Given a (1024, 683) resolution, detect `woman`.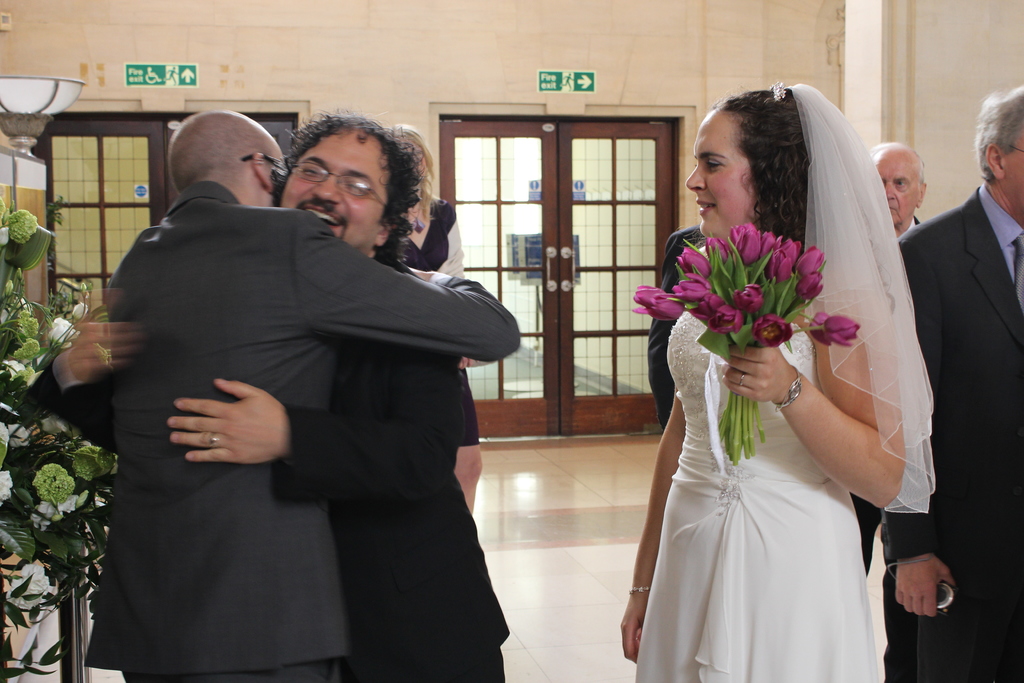
box=[387, 122, 481, 511].
